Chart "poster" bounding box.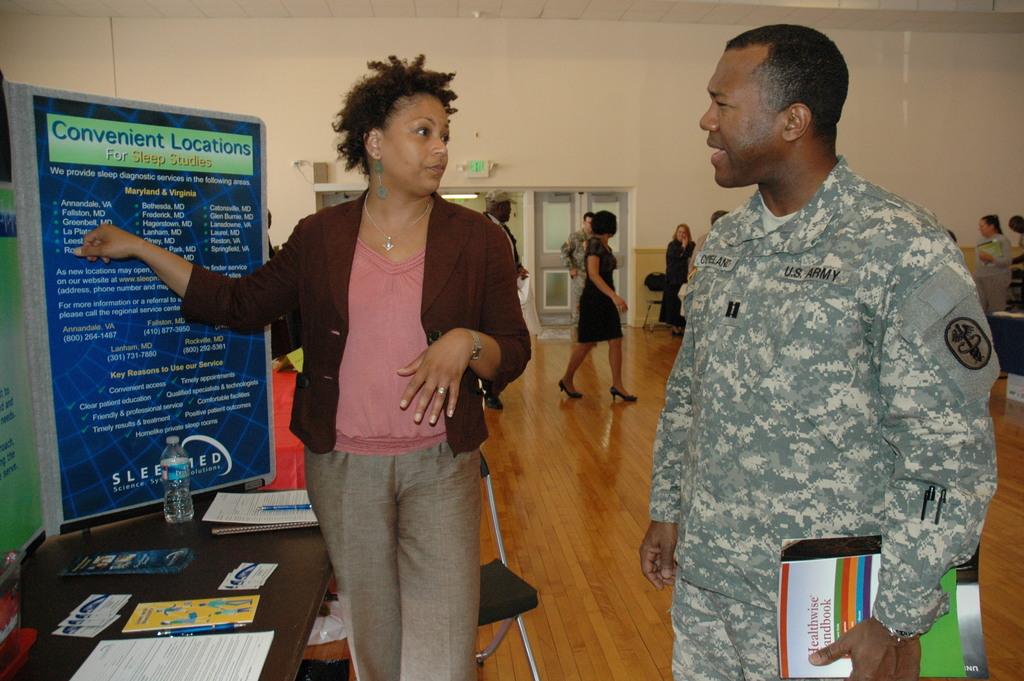
Charted: 28:94:270:520.
